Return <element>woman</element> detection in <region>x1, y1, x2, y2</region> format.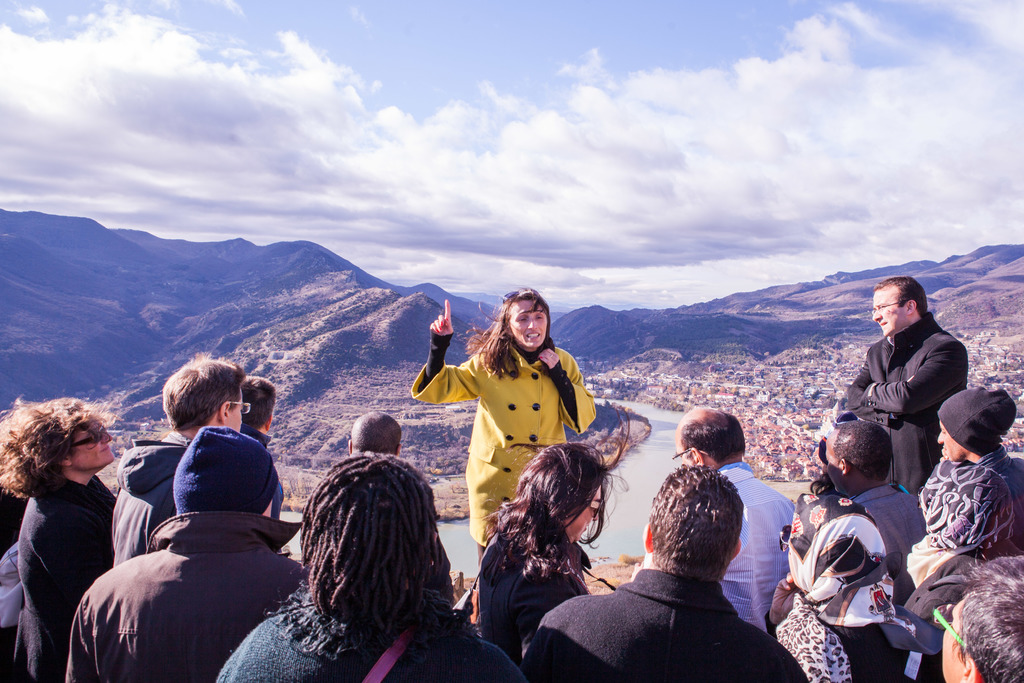
<region>2, 390, 135, 662</region>.
